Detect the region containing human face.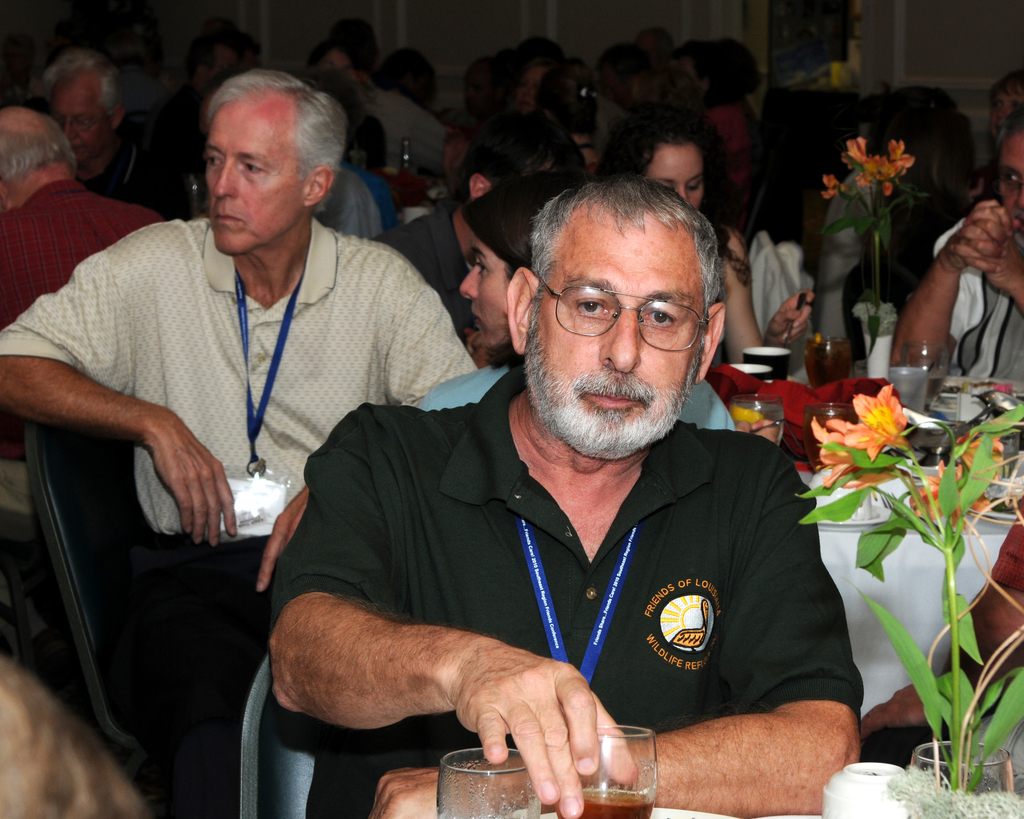
box(47, 74, 109, 161).
